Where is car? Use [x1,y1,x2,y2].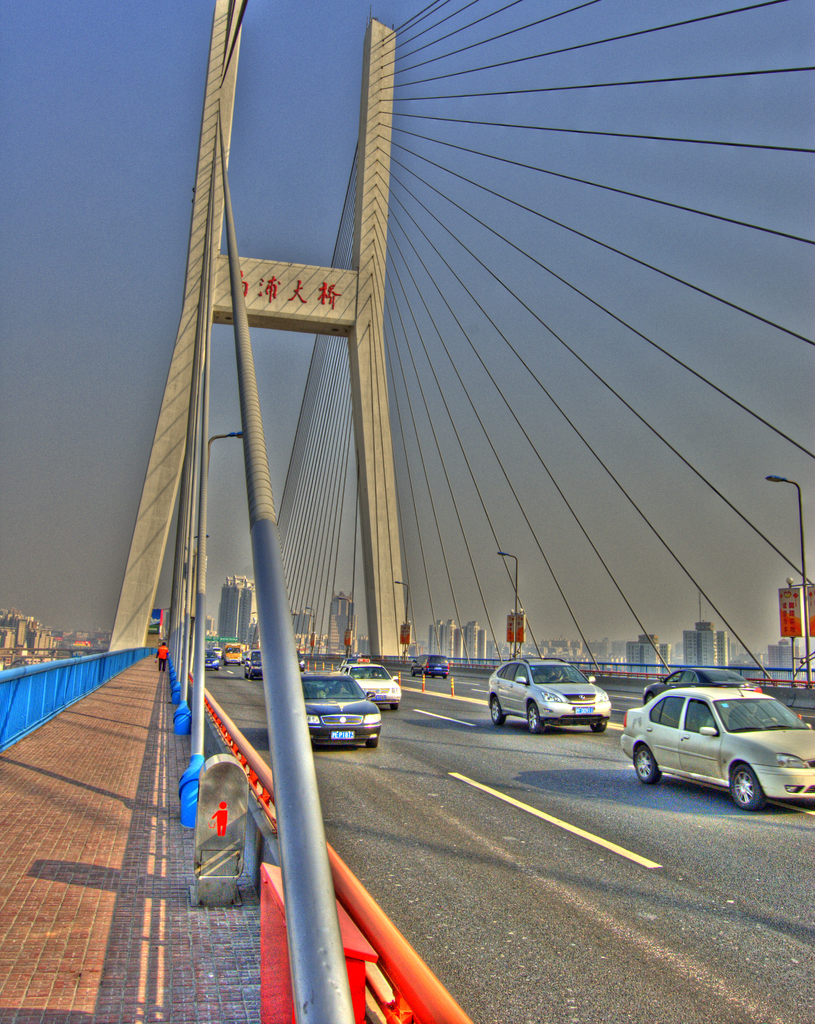
[295,648,304,667].
